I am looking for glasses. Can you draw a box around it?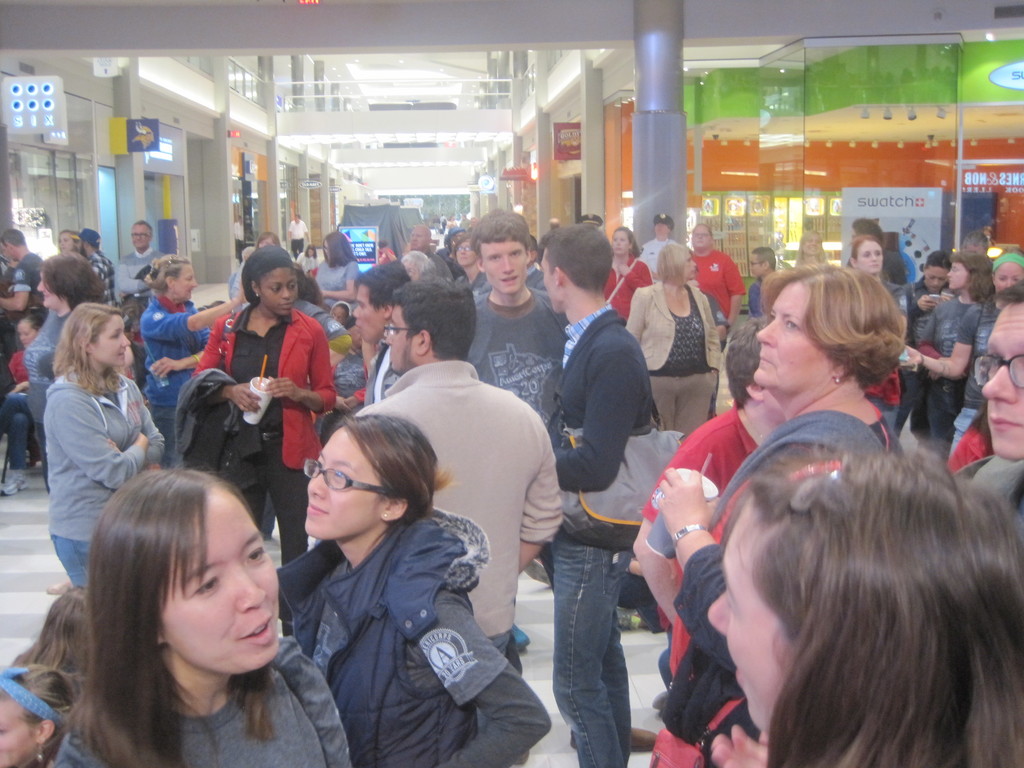
Sure, the bounding box is <box>947,264,959,273</box>.
